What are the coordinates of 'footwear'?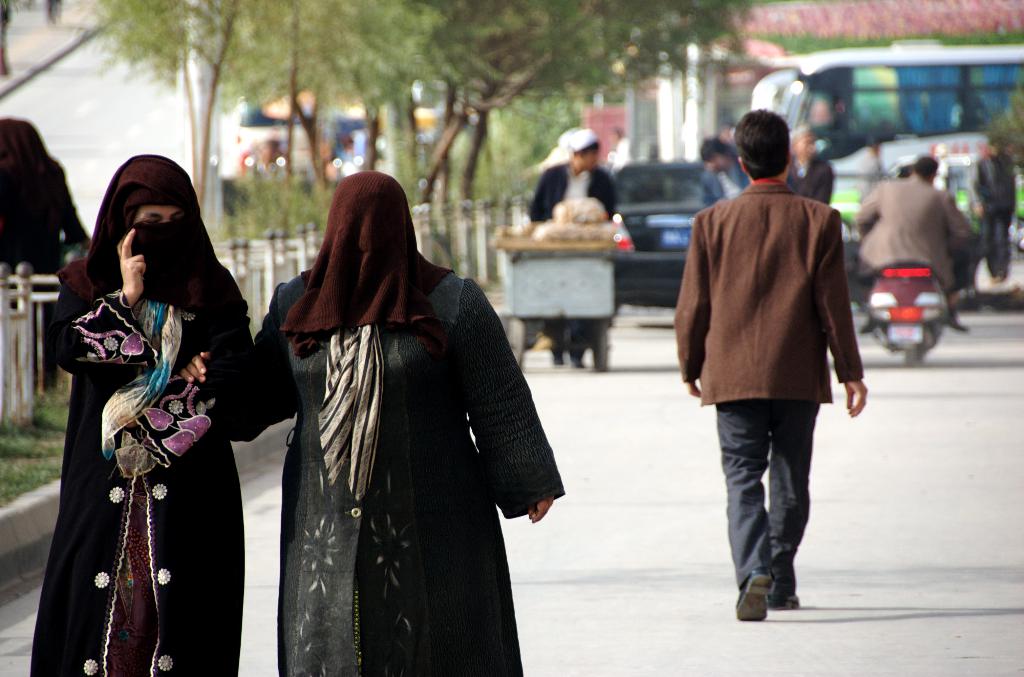
pyautogui.locateOnScreen(735, 571, 809, 621).
